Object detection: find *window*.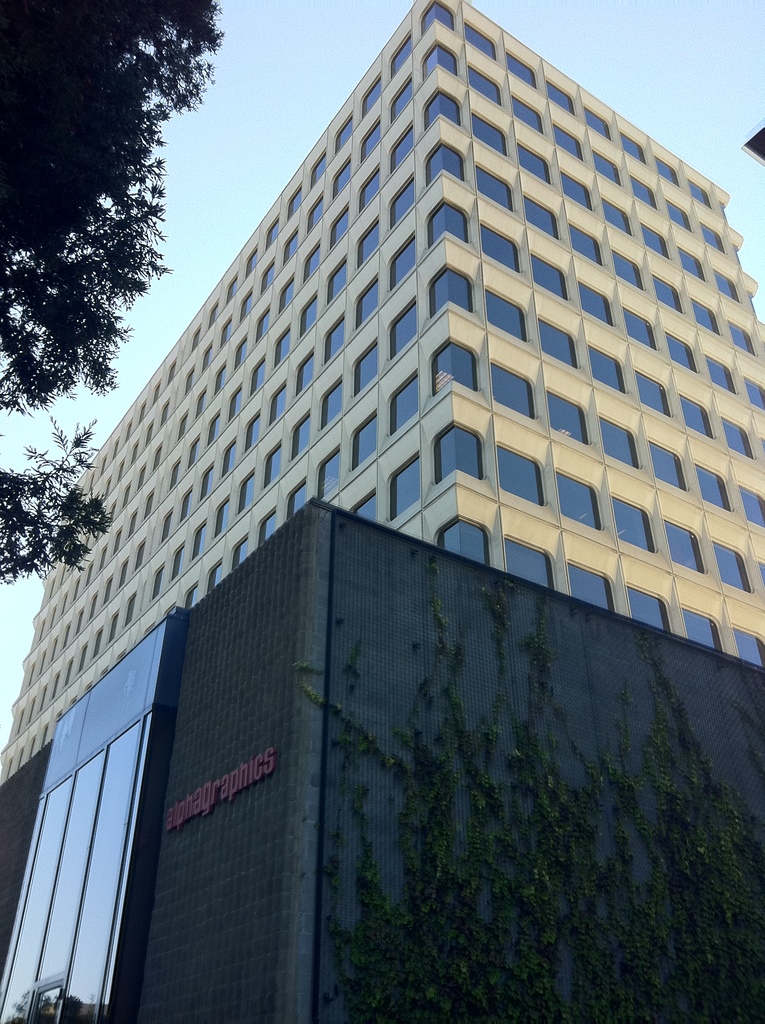
{"x1": 291, "y1": 414, "x2": 314, "y2": 461}.
